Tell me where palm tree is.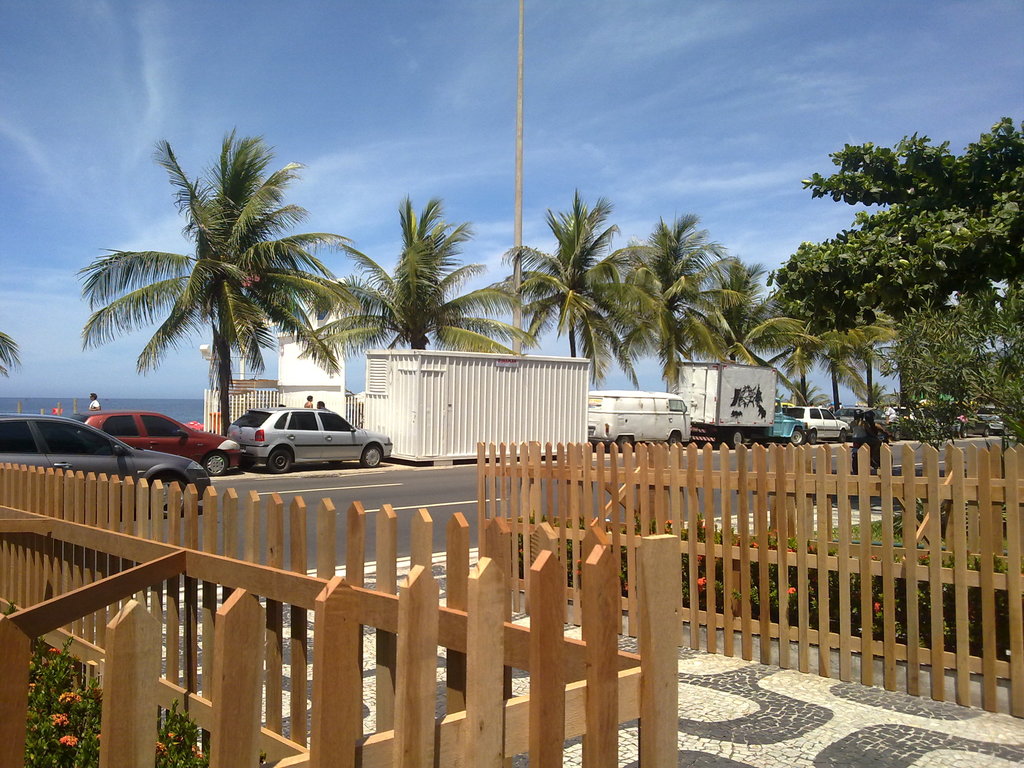
palm tree is at 586:209:745:396.
